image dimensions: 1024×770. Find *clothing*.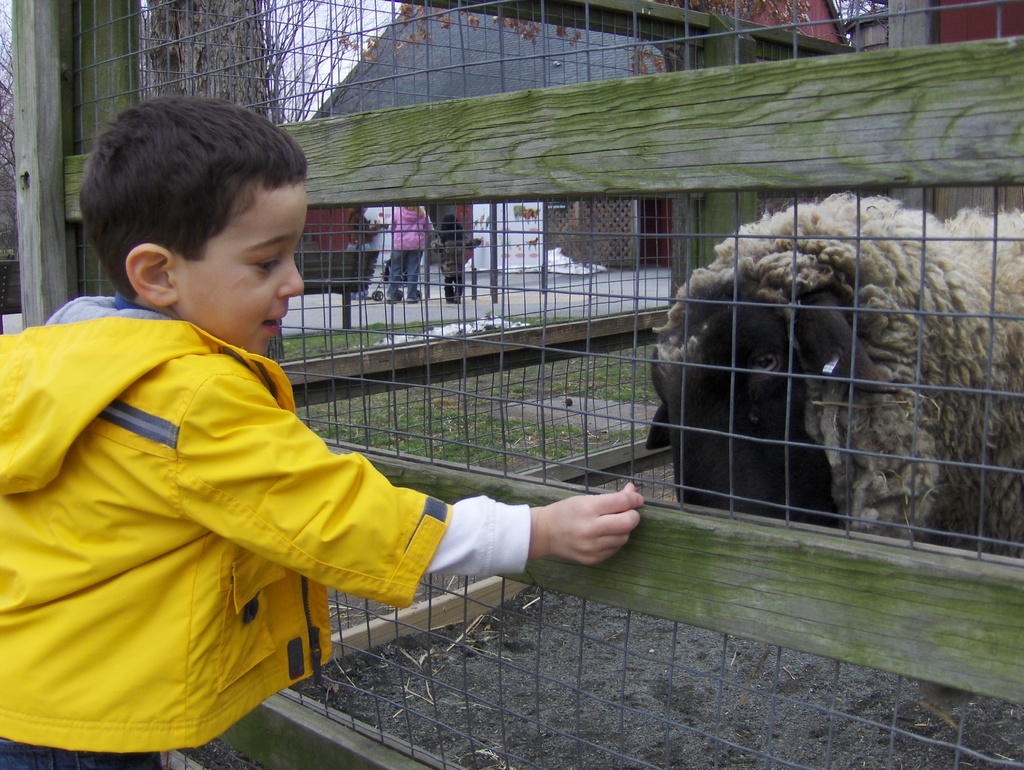
<bbox>395, 211, 440, 301</bbox>.
